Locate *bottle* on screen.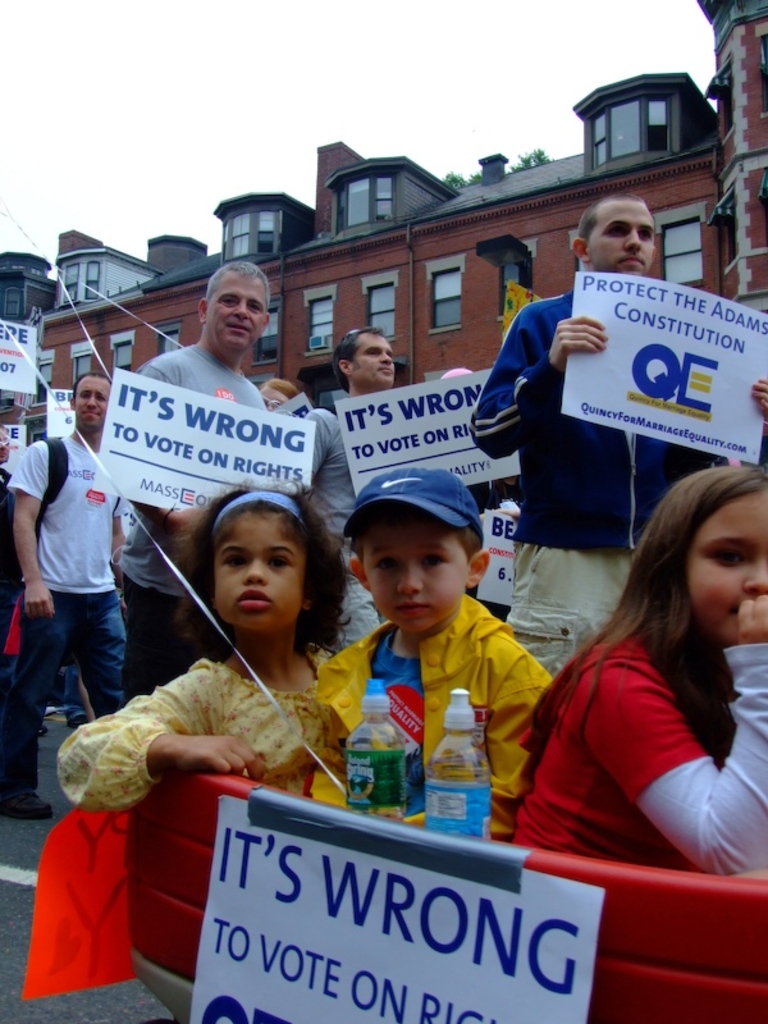
On screen at box=[426, 678, 494, 844].
